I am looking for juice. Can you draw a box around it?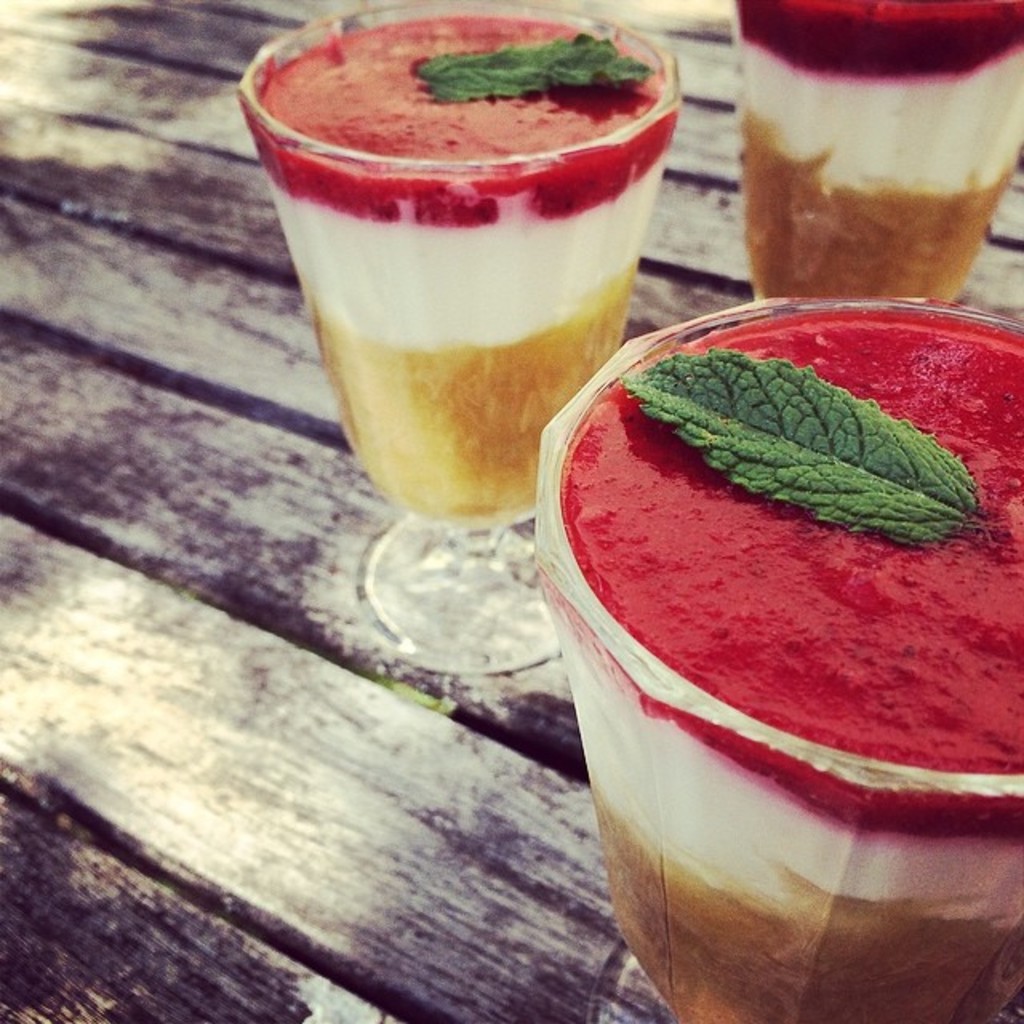
Sure, the bounding box is 531,309,1022,1022.
